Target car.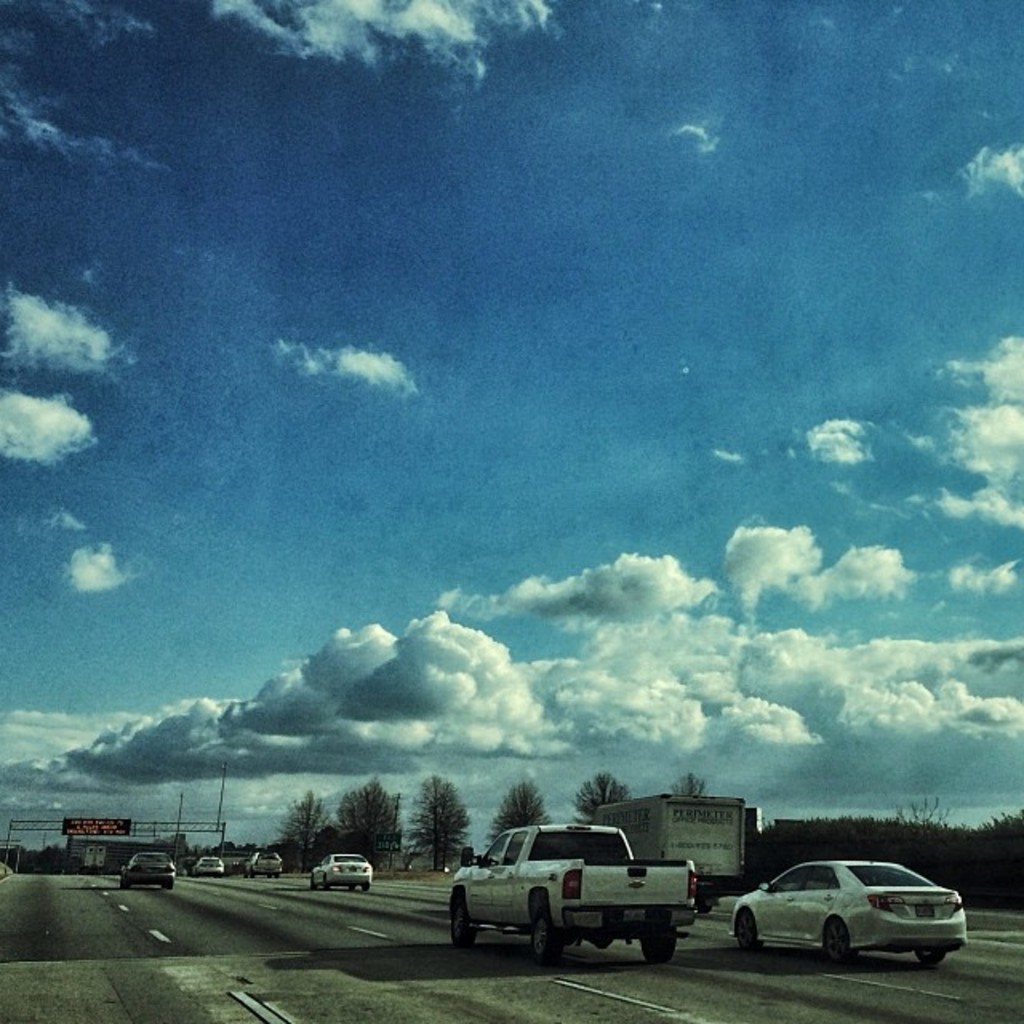
Target region: <bbox>448, 824, 696, 963</bbox>.
